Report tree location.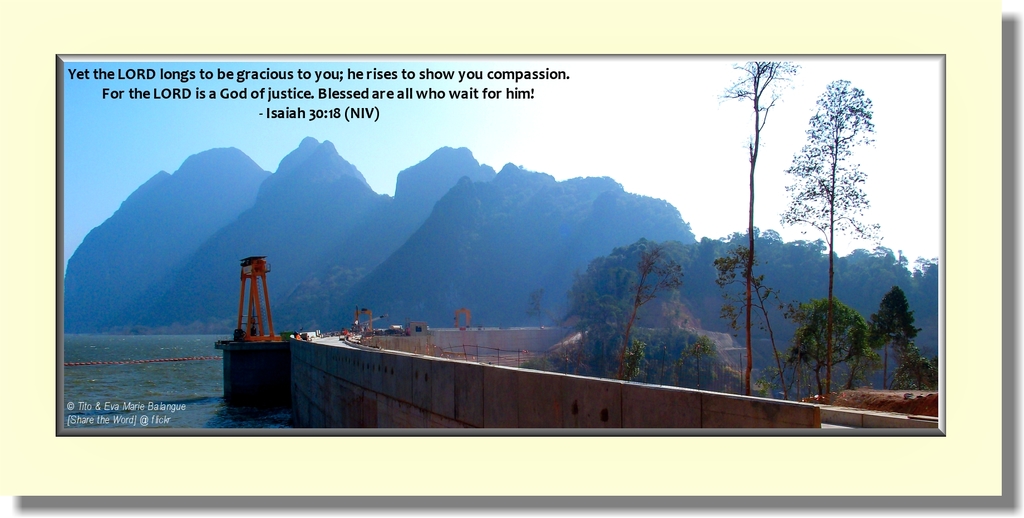
Report: <region>721, 58, 797, 395</region>.
